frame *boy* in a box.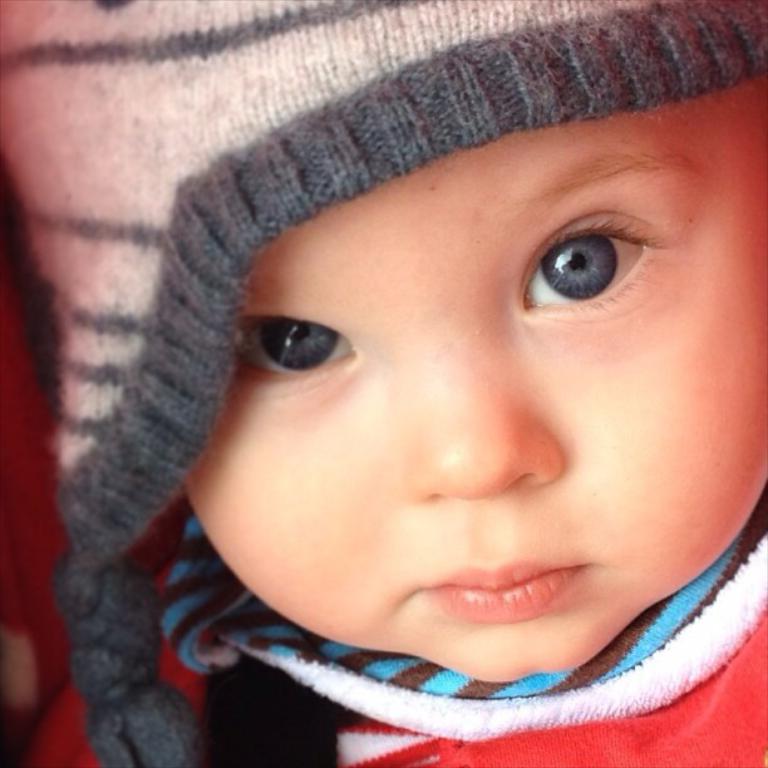
select_region(0, 0, 767, 767).
